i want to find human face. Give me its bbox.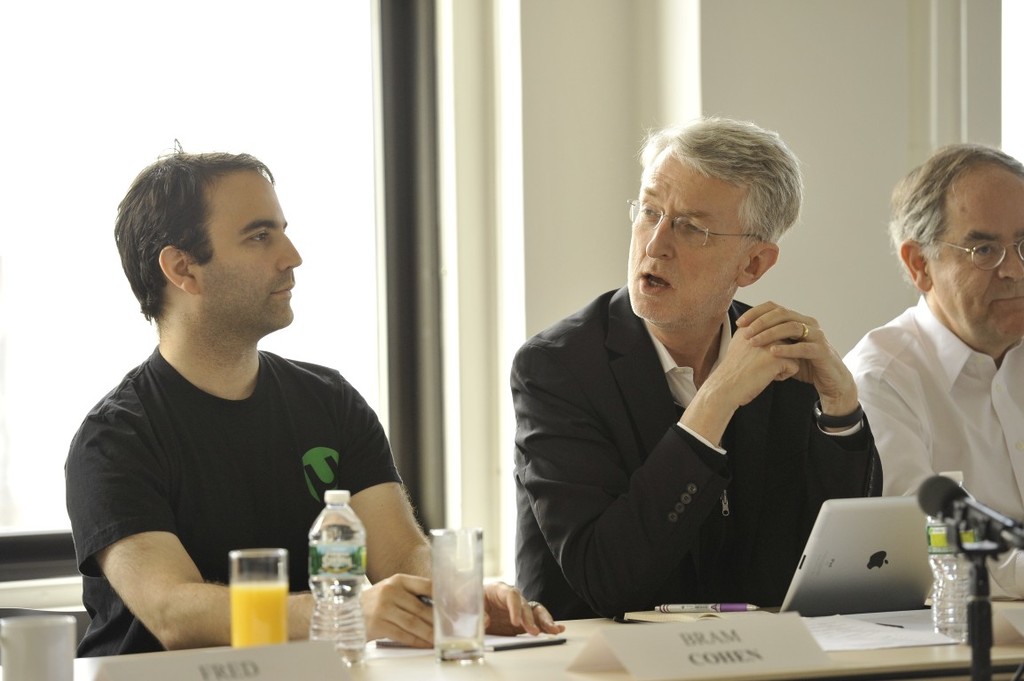
bbox=(923, 168, 1023, 340).
